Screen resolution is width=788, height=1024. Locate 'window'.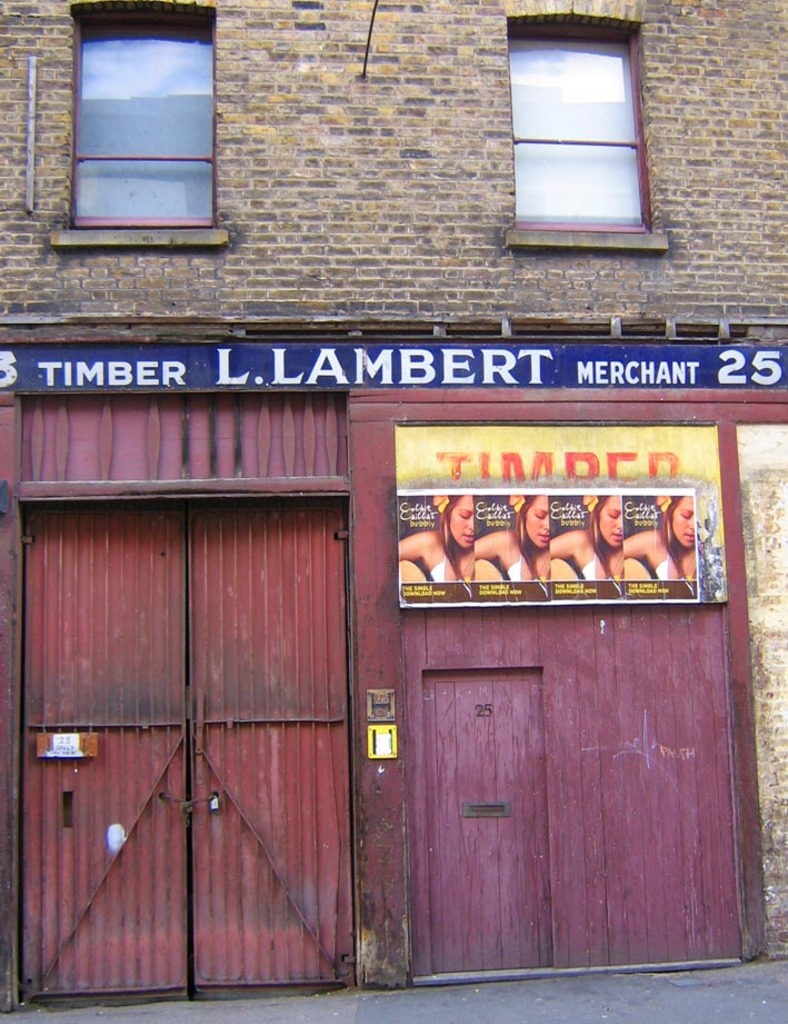
detection(503, 0, 672, 253).
